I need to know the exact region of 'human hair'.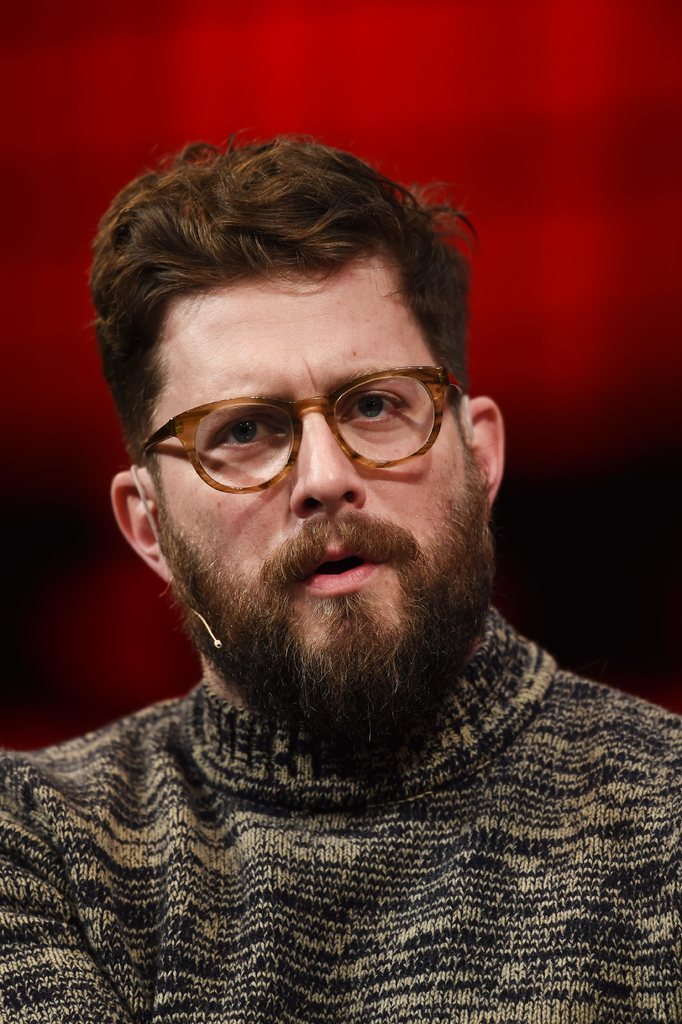
Region: Rect(92, 130, 484, 504).
